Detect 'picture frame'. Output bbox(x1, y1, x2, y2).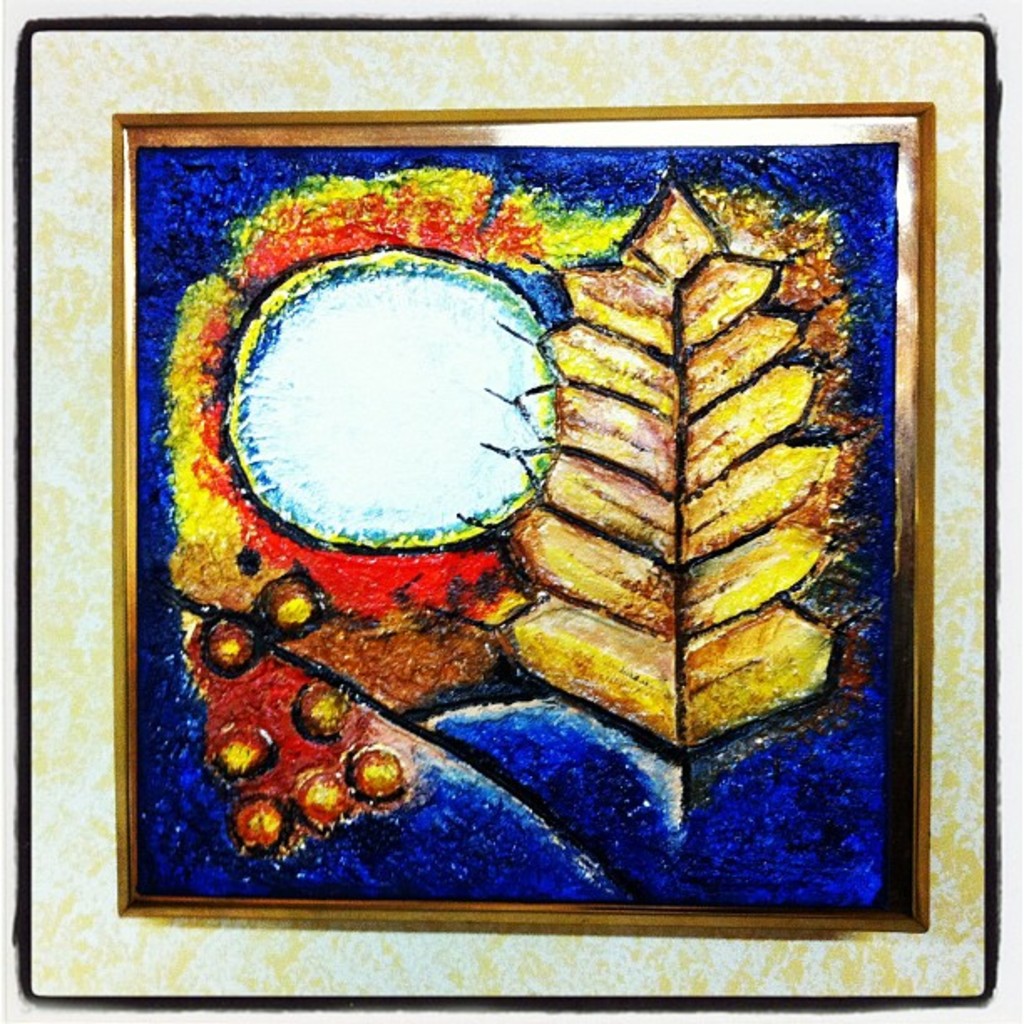
bbox(102, 97, 939, 942).
